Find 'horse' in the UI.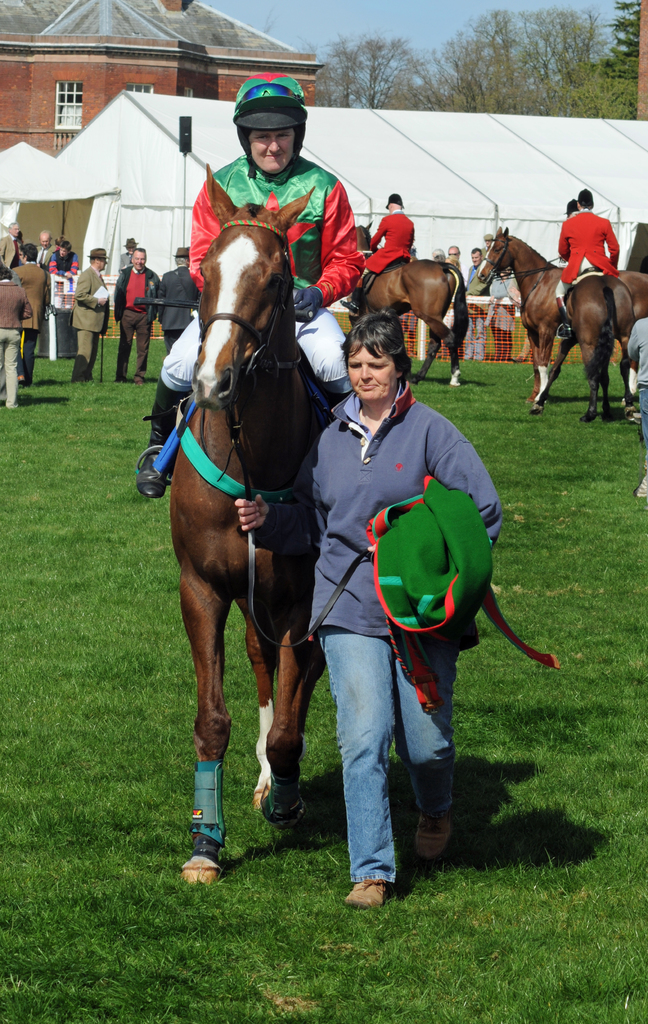
UI element at [x1=471, y1=225, x2=635, y2=419].
